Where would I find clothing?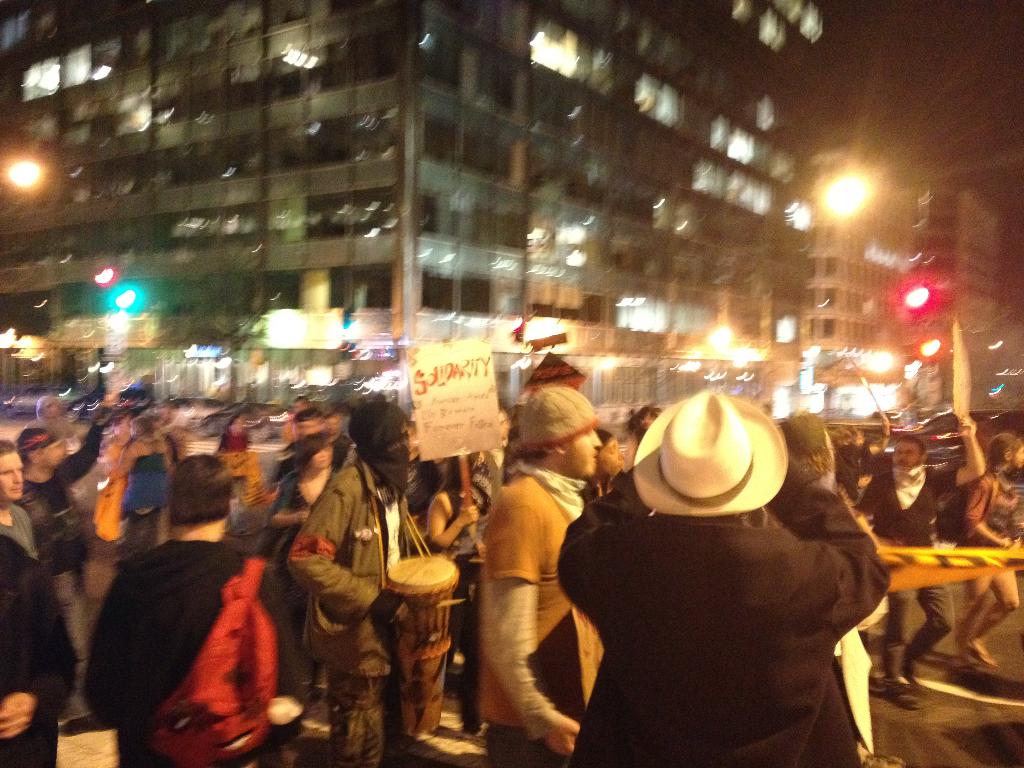
At [291,452,445,767].
